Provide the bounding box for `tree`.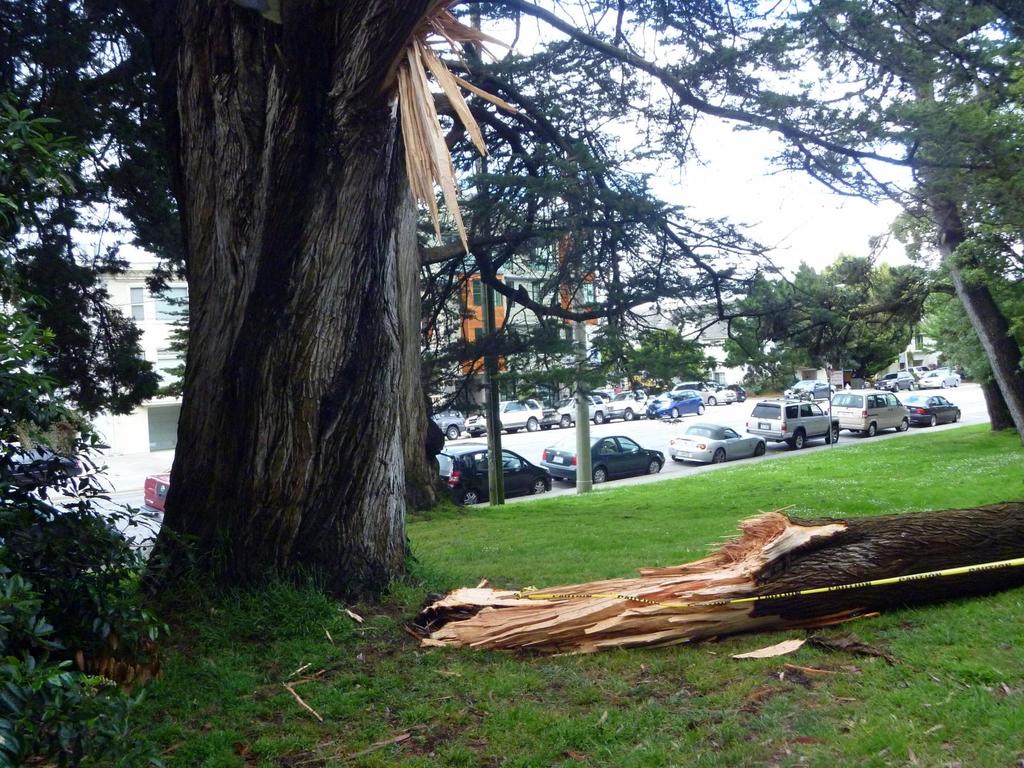
<box>120,0,467,588</box>.
